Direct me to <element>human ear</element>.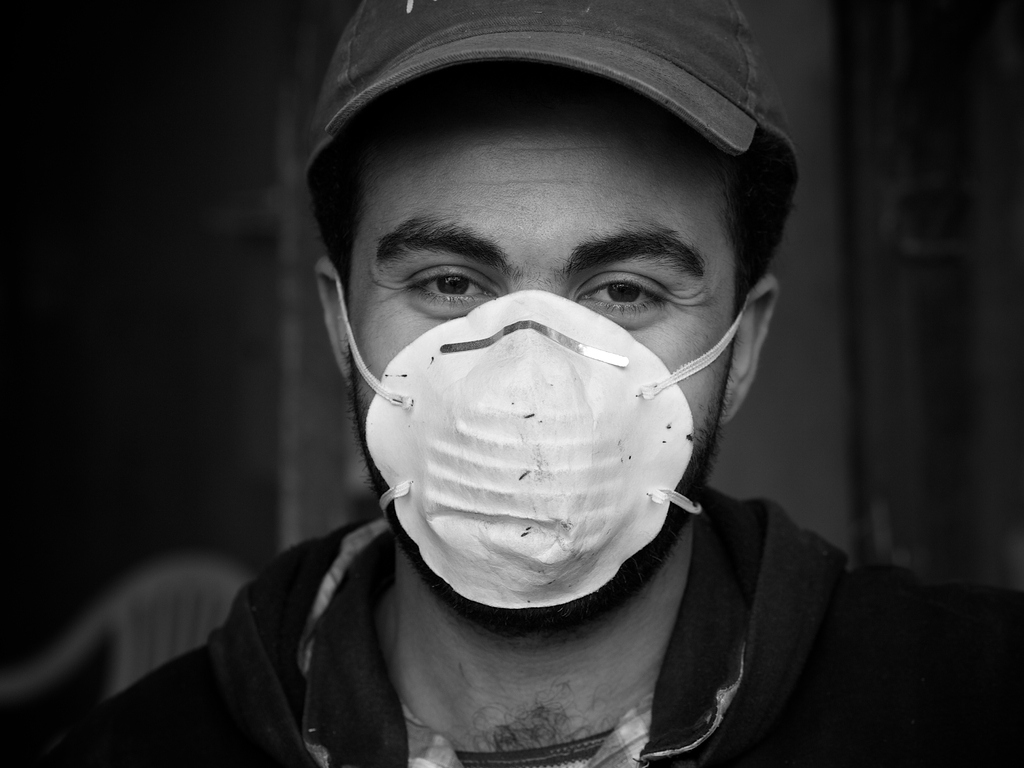
Direction: [x1=314, y1=257, x2=351, y2=374].
